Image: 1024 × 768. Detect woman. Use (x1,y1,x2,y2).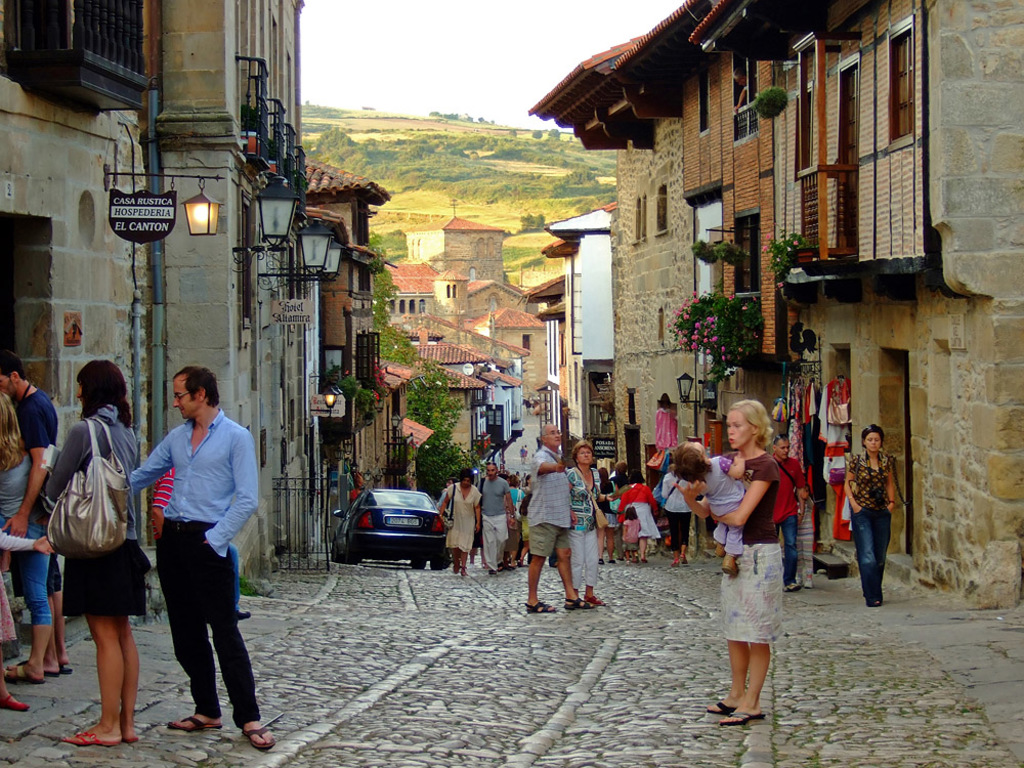
(430,468,487,579).
